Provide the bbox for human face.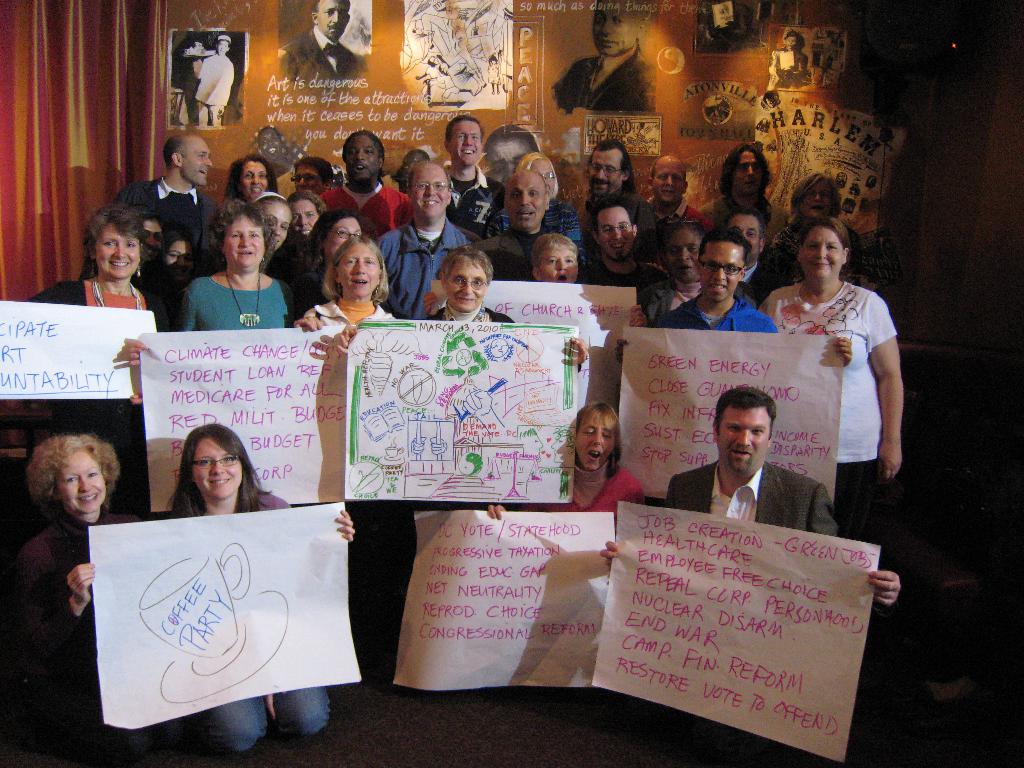
bbox=[588, 0, 637, 58].
